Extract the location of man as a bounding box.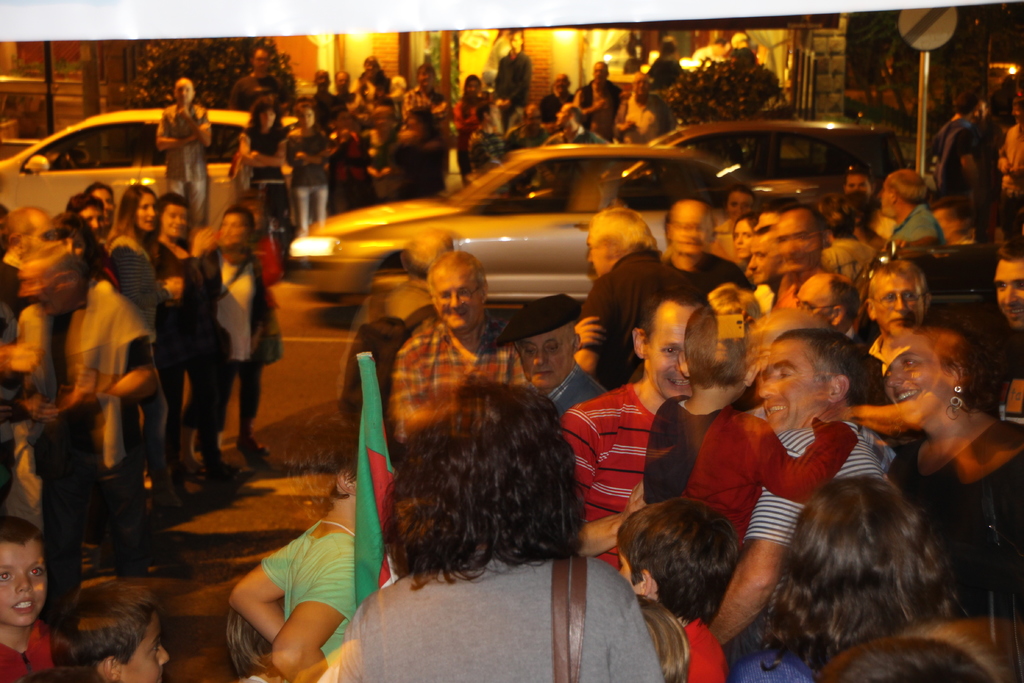
box=[874, 168, 945, 263].
